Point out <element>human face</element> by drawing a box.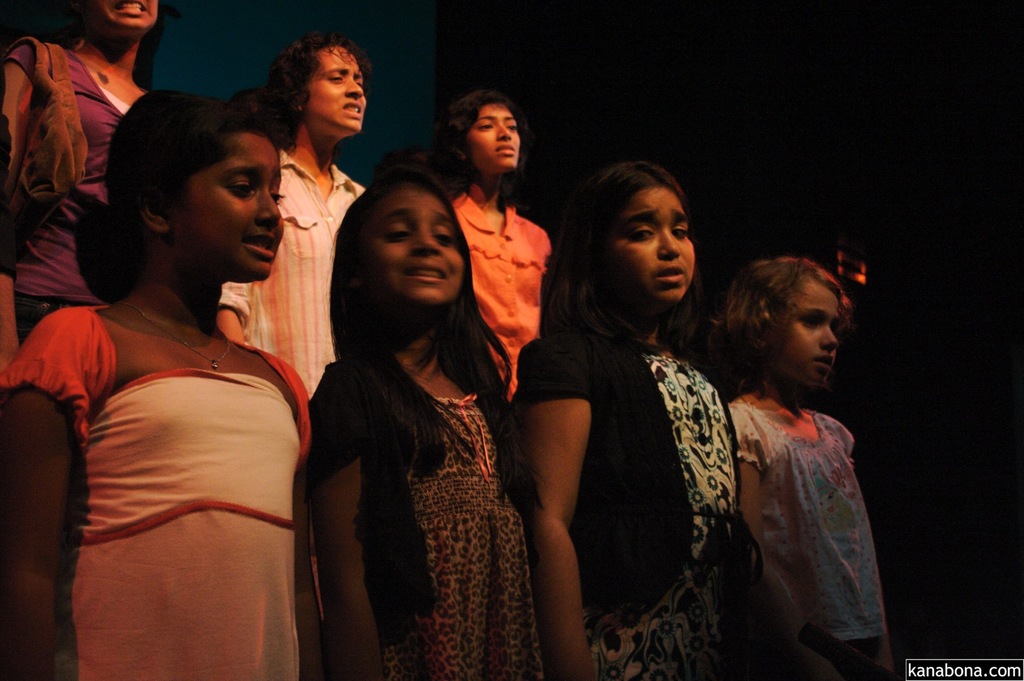
90 0 158 28.
